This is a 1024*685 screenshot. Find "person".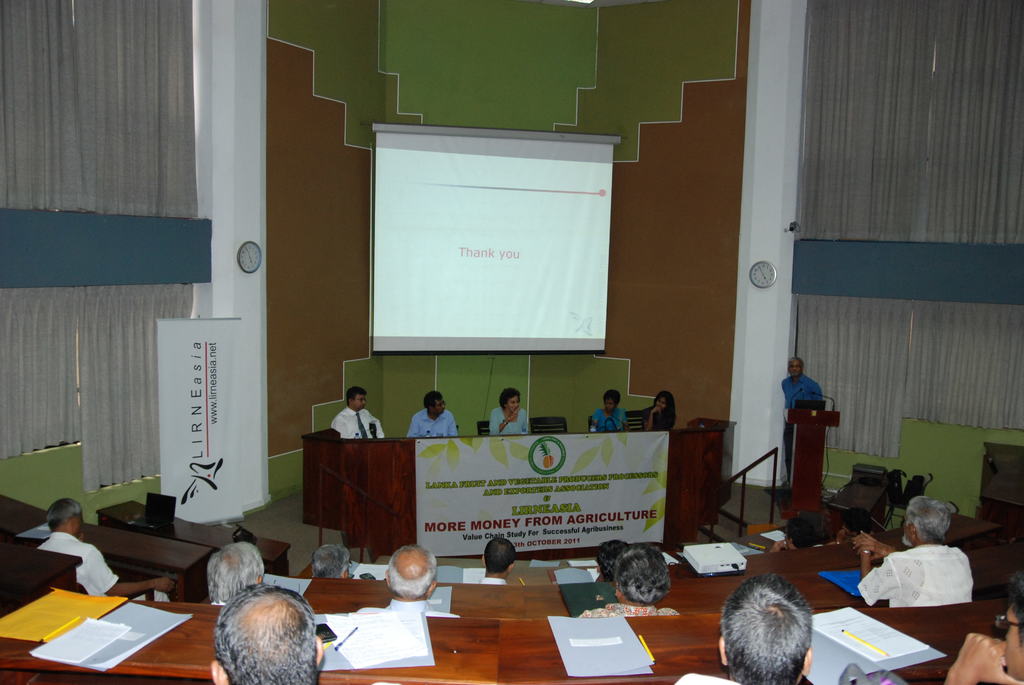
Bounding box: 780, 356, 823, 493.
